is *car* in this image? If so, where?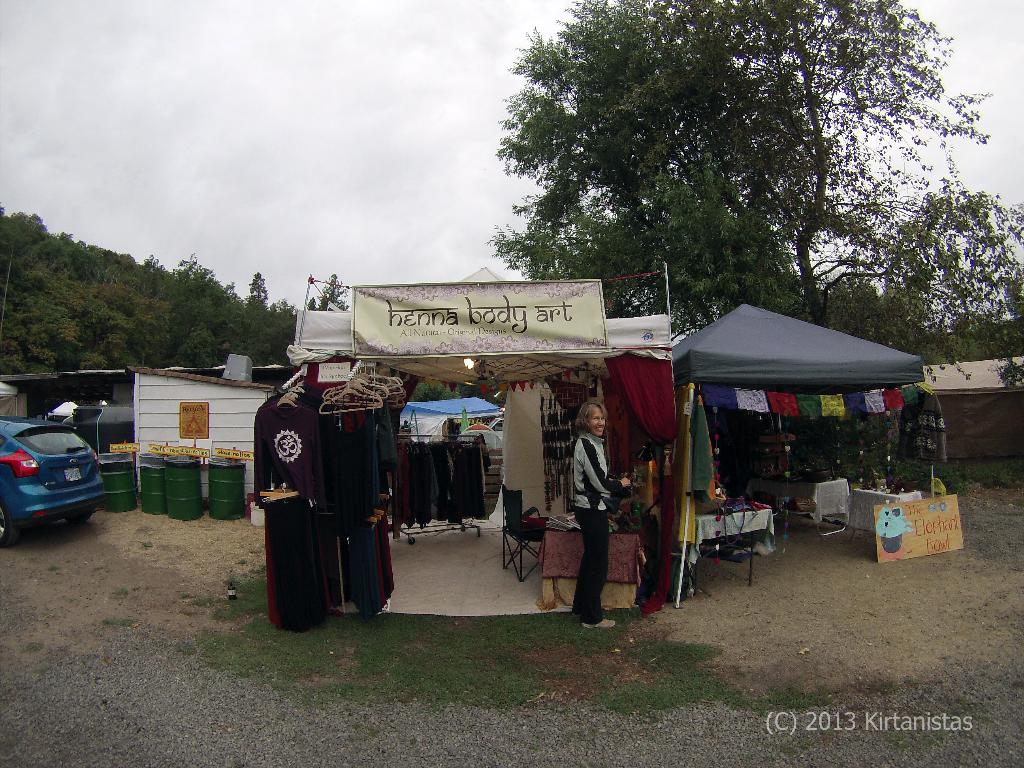
Yes, at l=8, t=412, r=106, b=541.
